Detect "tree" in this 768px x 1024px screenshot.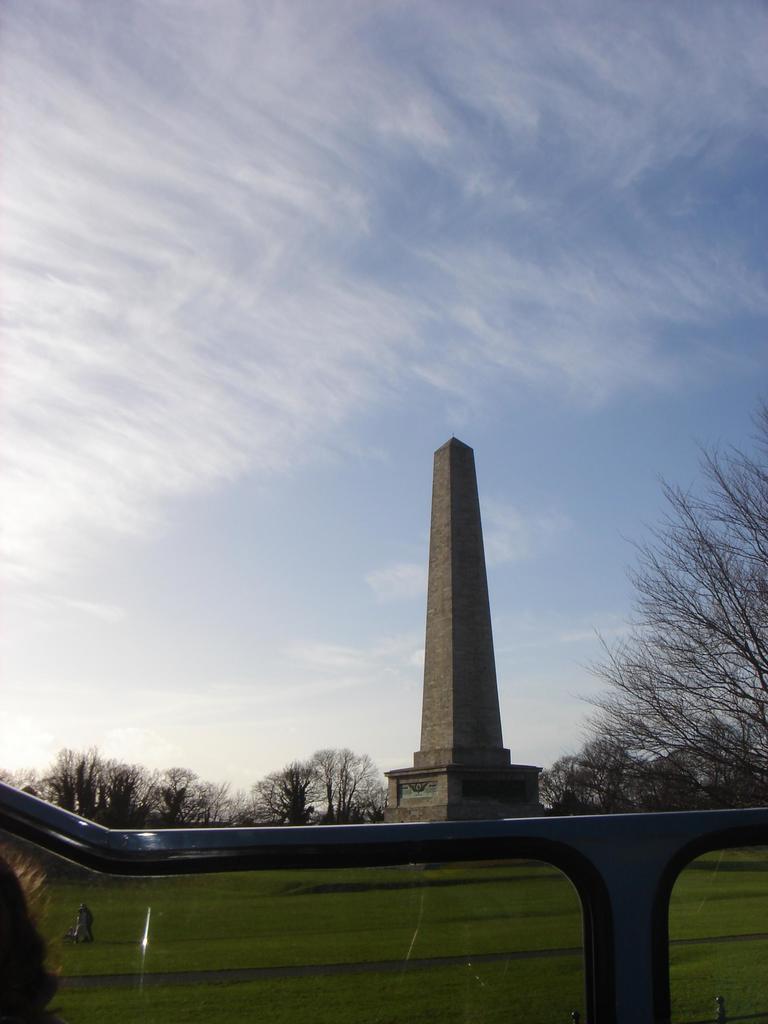
Detection: 105/760/152/826.
